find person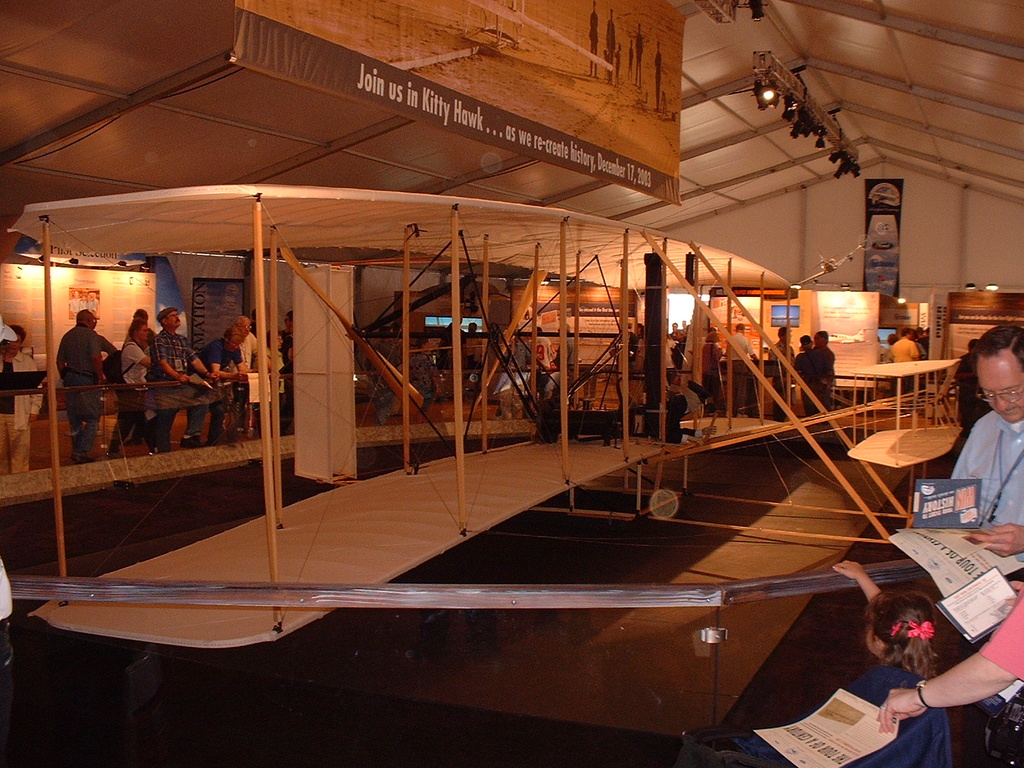
(873, 580, 1023, 733)
